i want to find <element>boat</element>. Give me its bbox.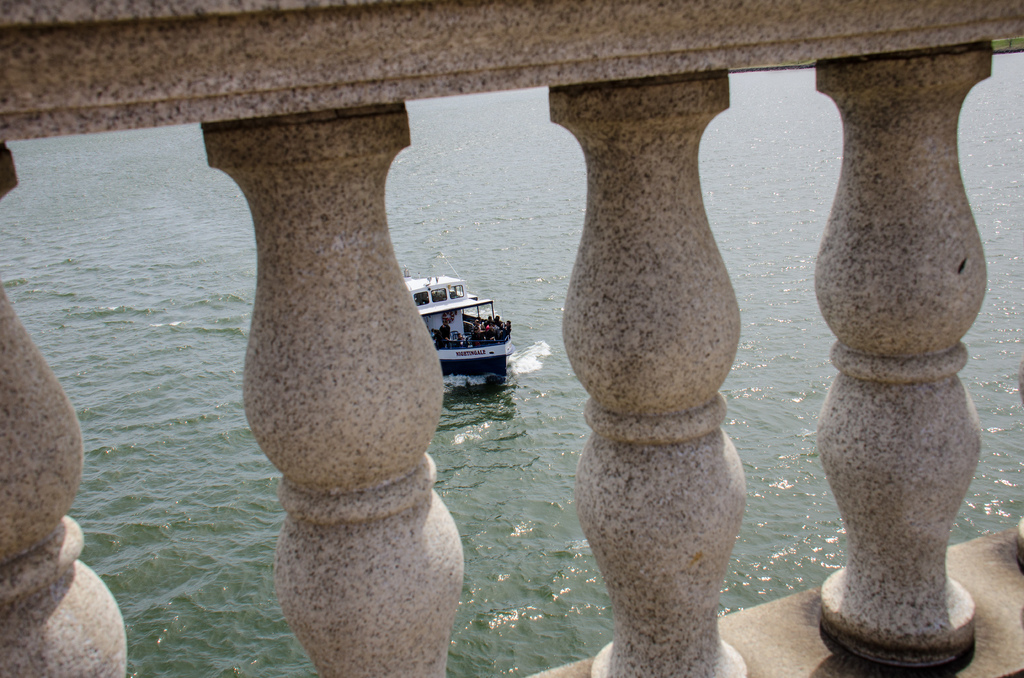
region(403, 264, 524, 382).
